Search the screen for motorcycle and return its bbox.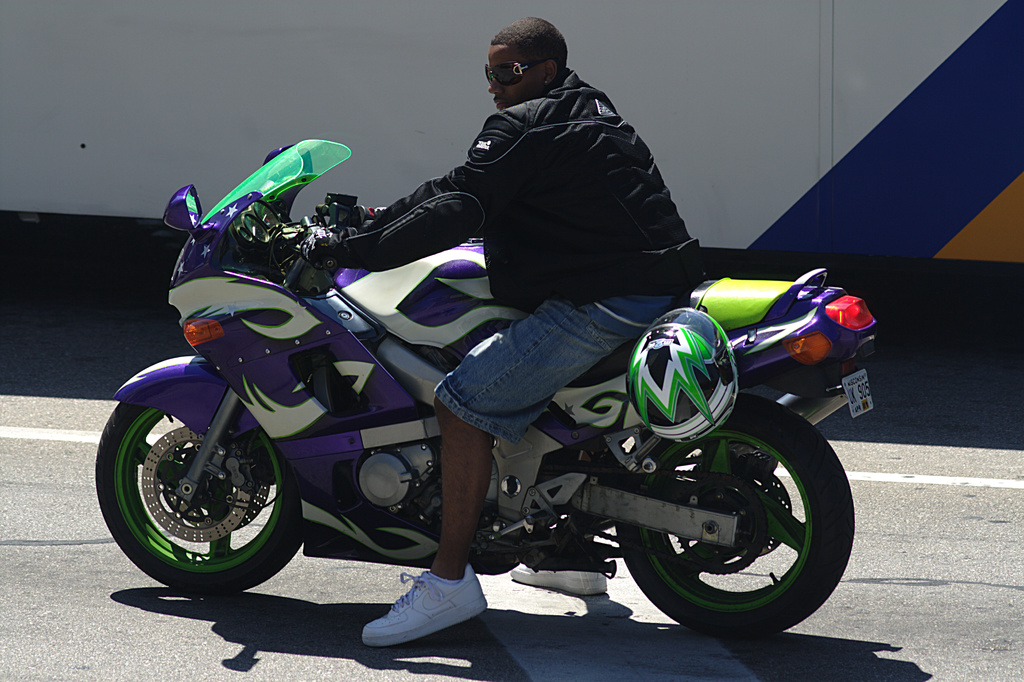
Found: pyautogui.locateOnScreen(111, 152, 831, 654).
